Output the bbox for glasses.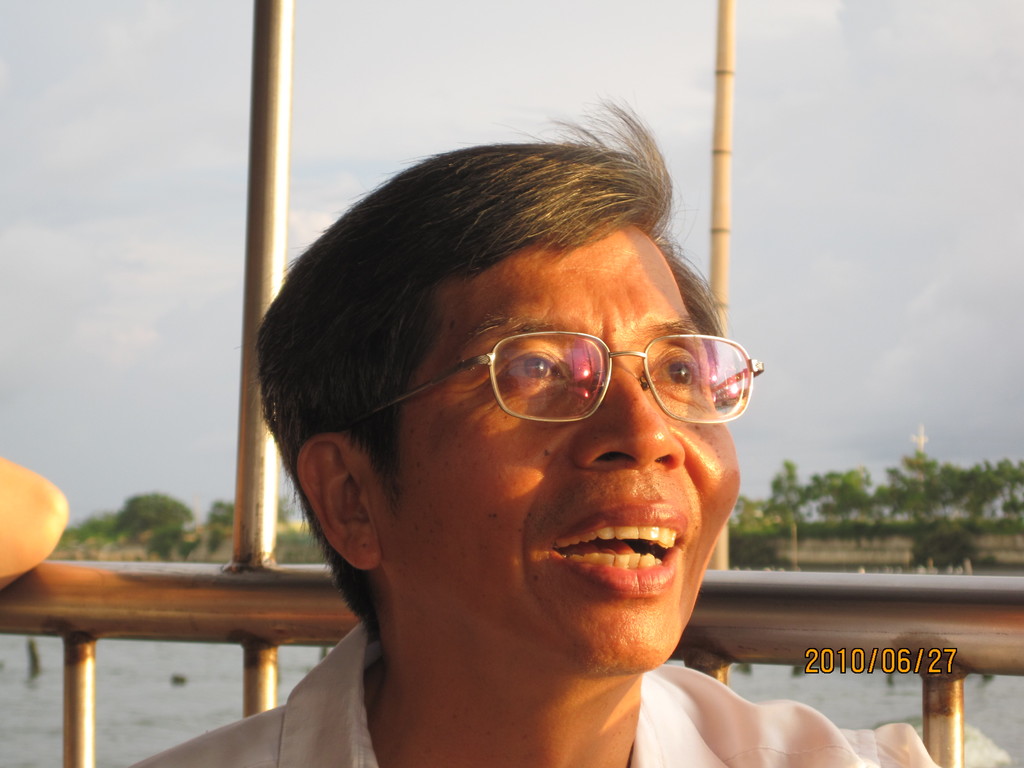
<bbox>339, 317, 744, 444</bbox>.
